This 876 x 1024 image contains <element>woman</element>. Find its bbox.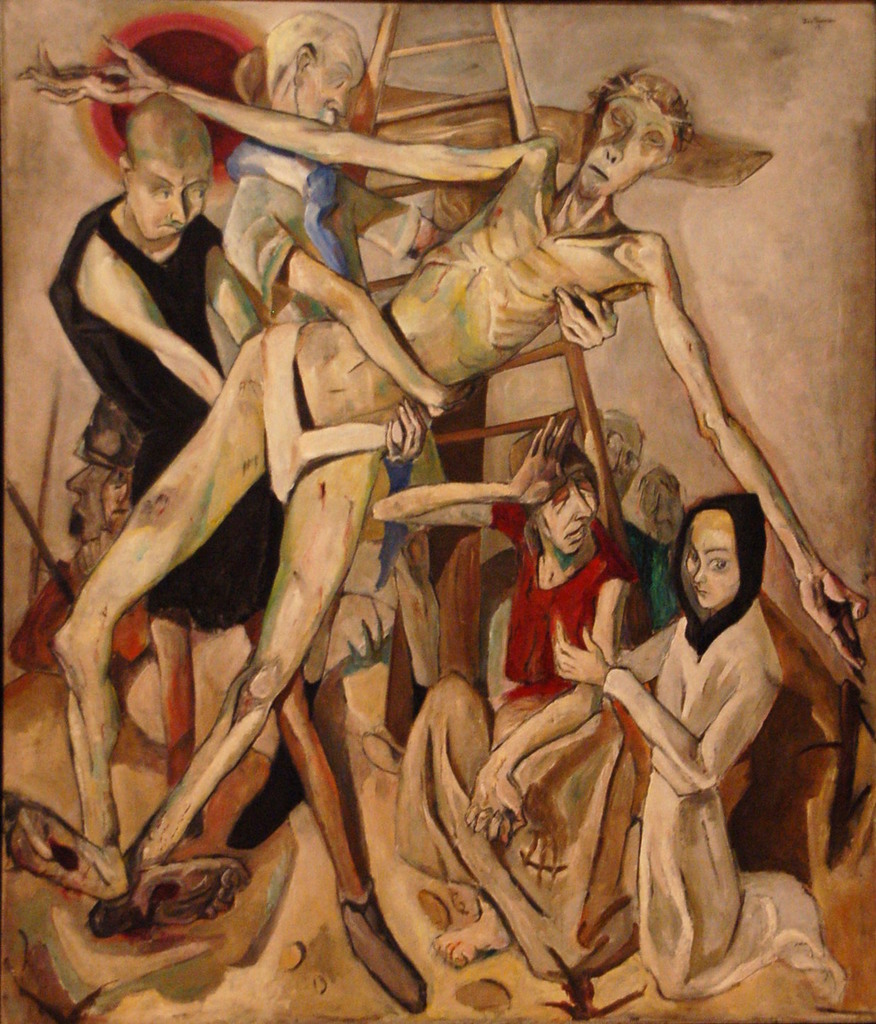
[544, 494, 847, 1016].
